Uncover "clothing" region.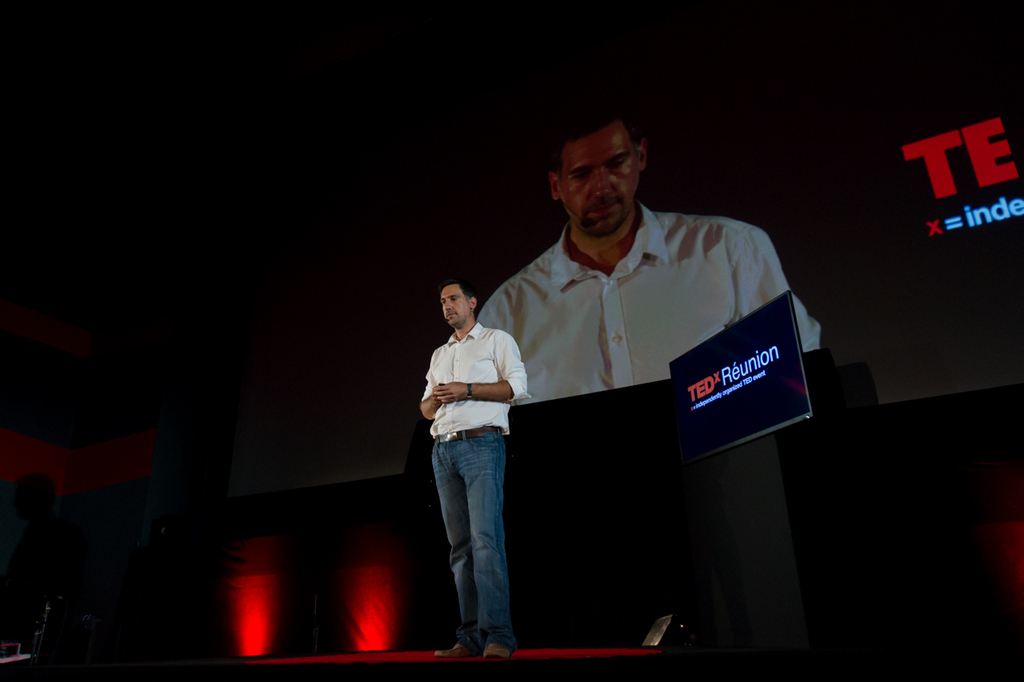
Uncovered: 426, 427, 508, 643.
